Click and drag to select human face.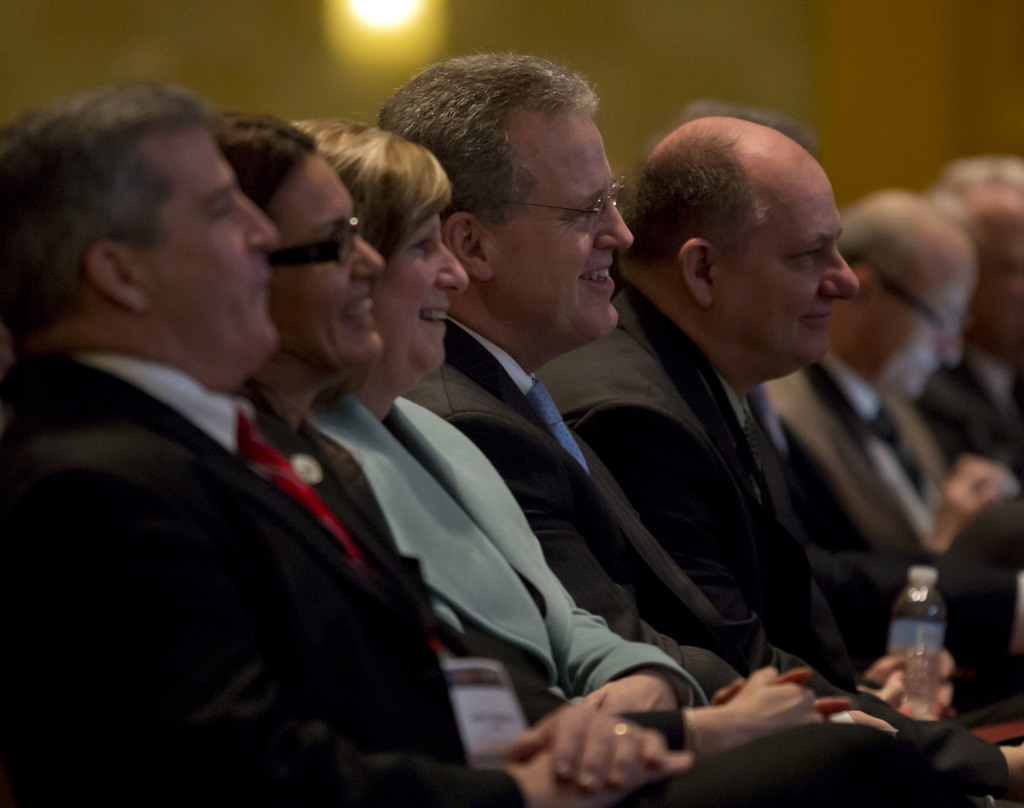
Selection: region(147, 131, 275, 387).
